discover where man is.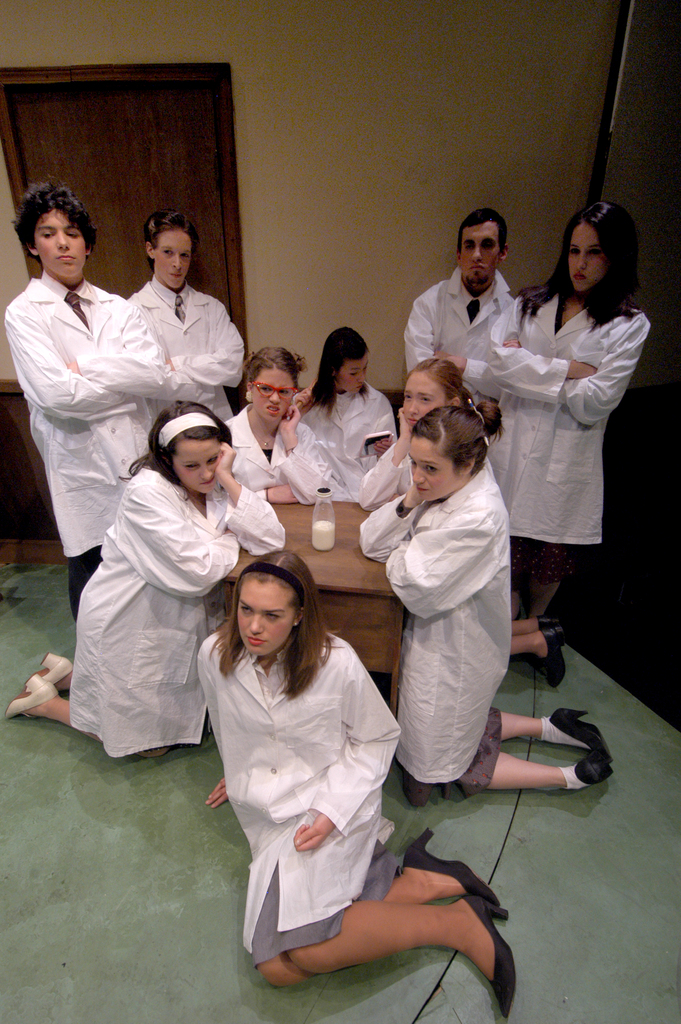
Discovered at left=0, top=173, right=177, bottom=612.
